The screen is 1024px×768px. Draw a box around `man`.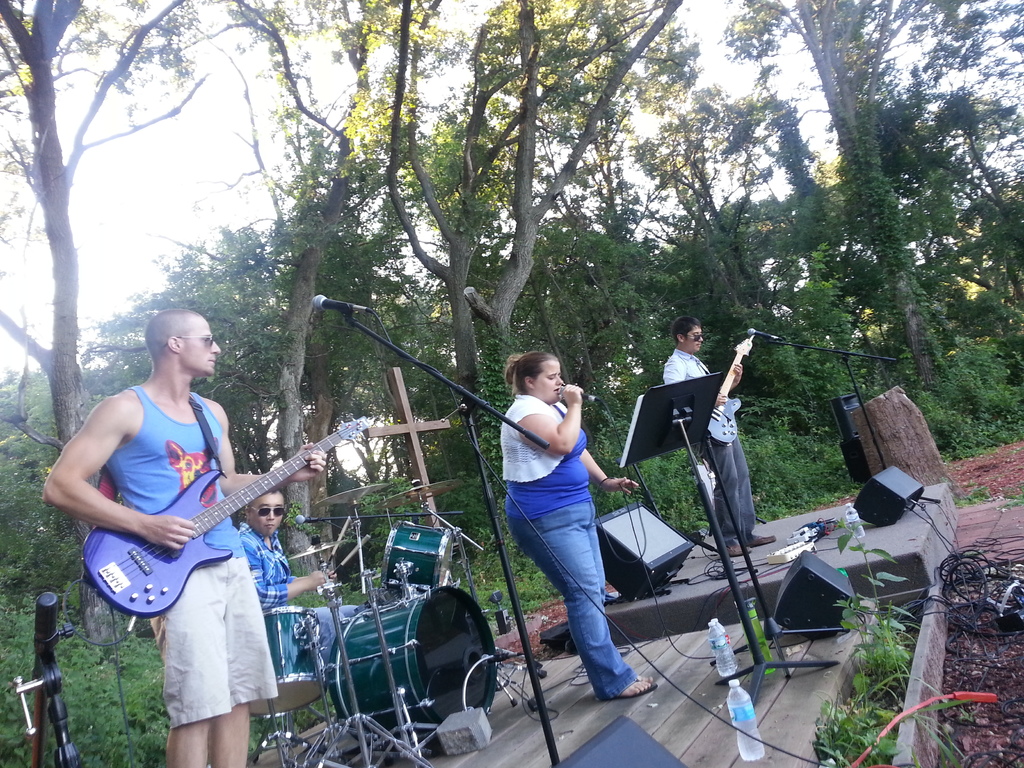
(236, 491, 329, 684).
